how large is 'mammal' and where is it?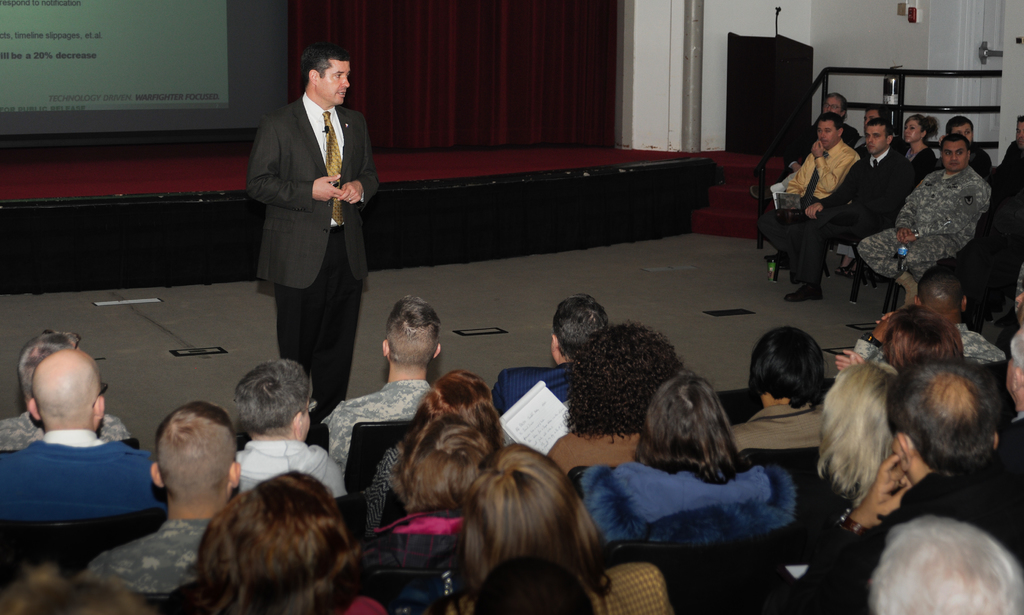
Bounding box: (left=920, top=269, right=1004, bottom=370).
